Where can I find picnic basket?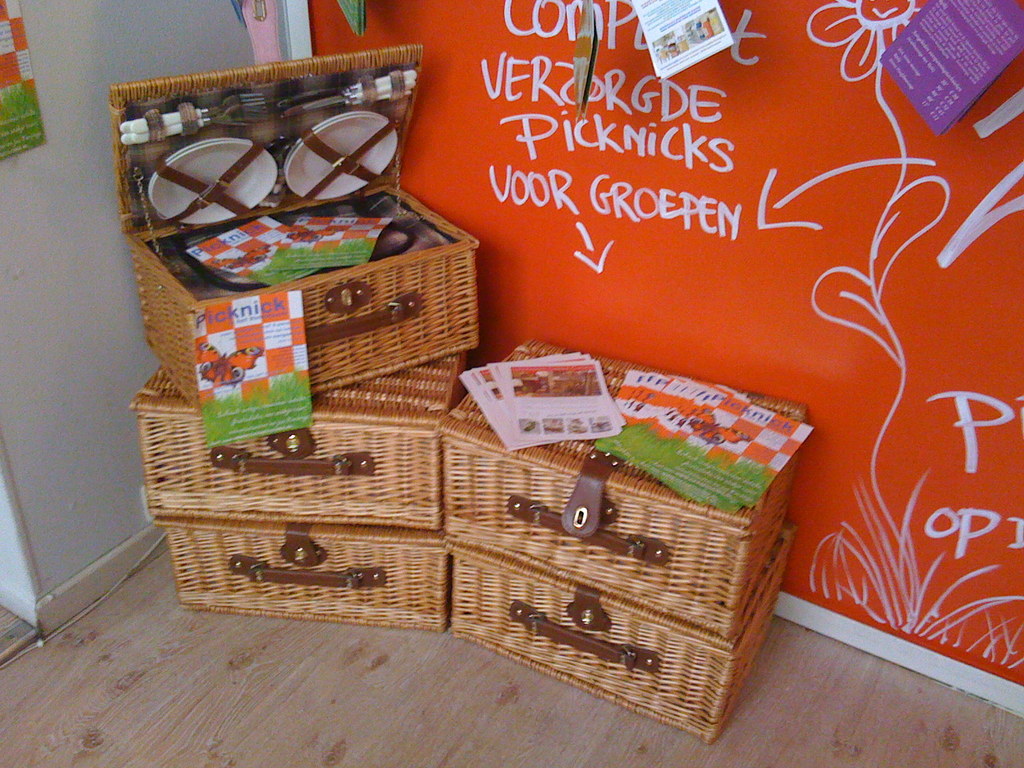
You can find it at x1=109 y1=44 x2=478 y2=412.
